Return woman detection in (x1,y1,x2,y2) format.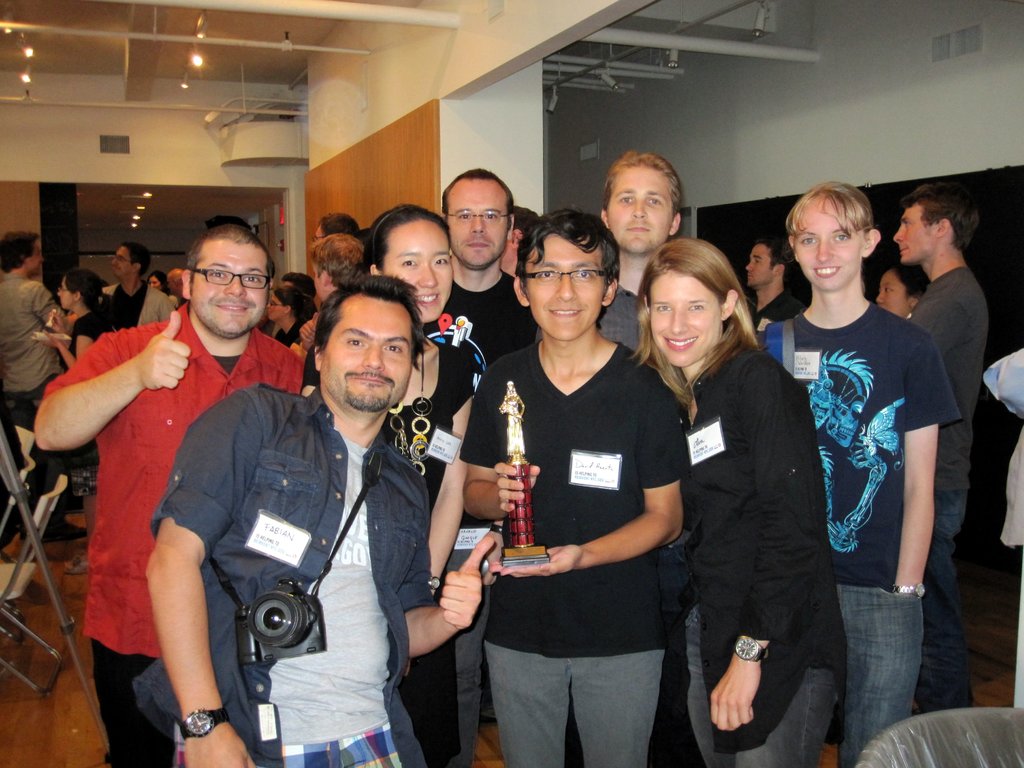
(148,273,188,310).
